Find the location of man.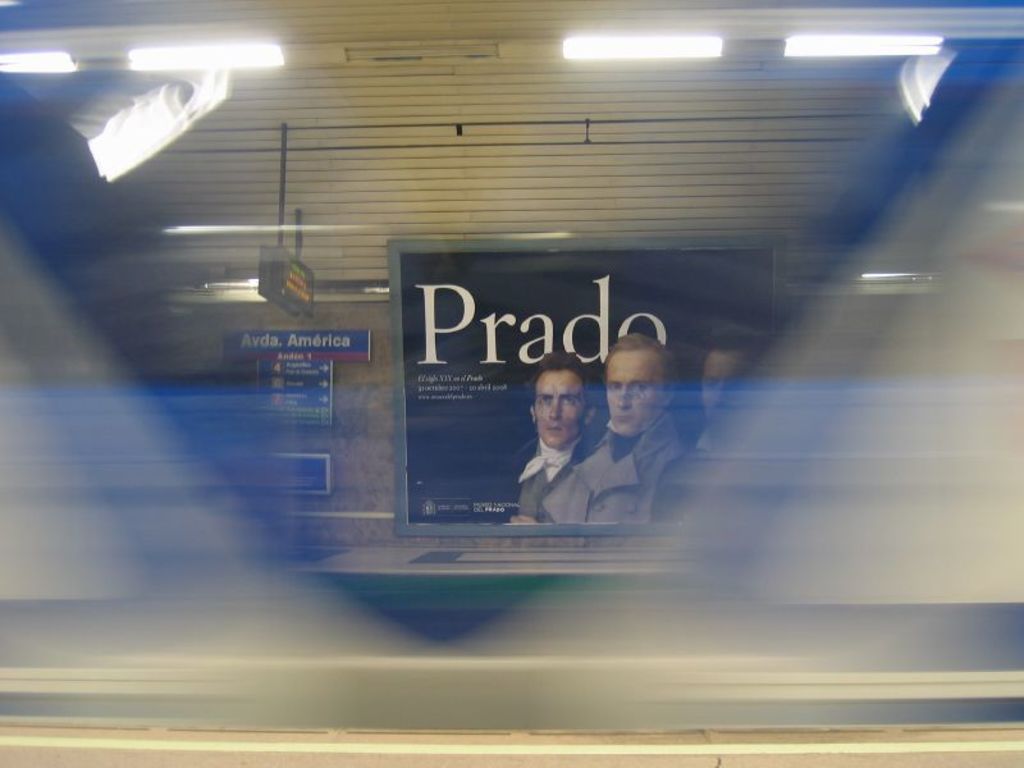
Location: (left=541, top=337, right=692, bottom=516).
